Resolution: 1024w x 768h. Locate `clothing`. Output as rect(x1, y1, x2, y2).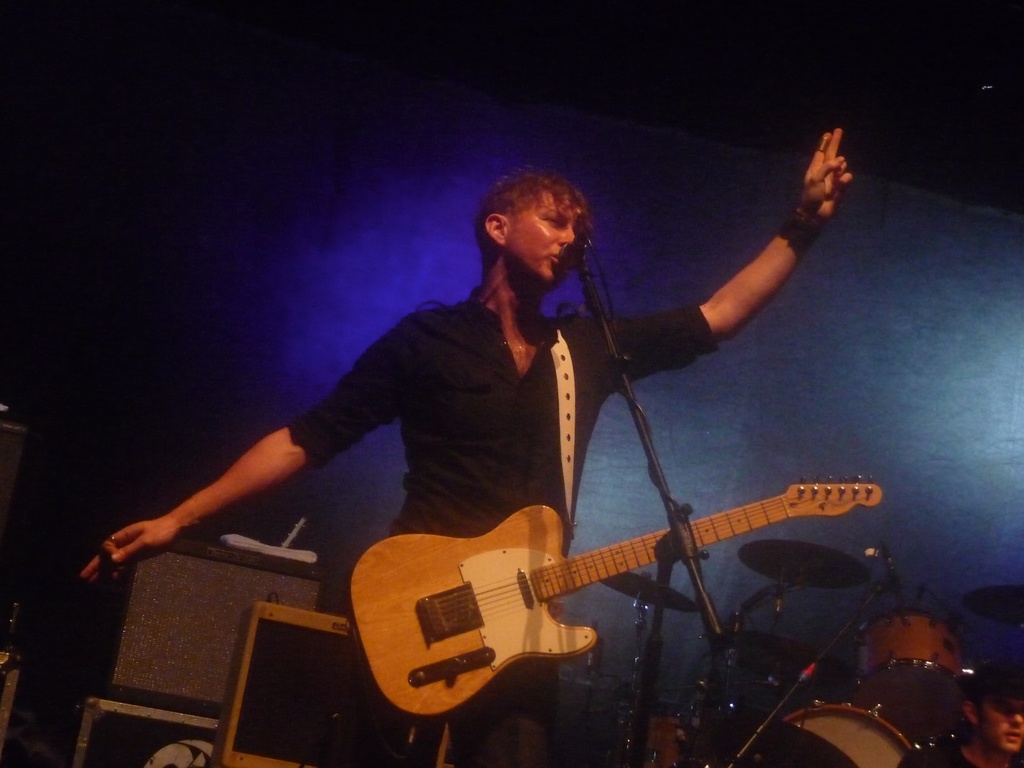
rect(896, 745, 1023, 767).
